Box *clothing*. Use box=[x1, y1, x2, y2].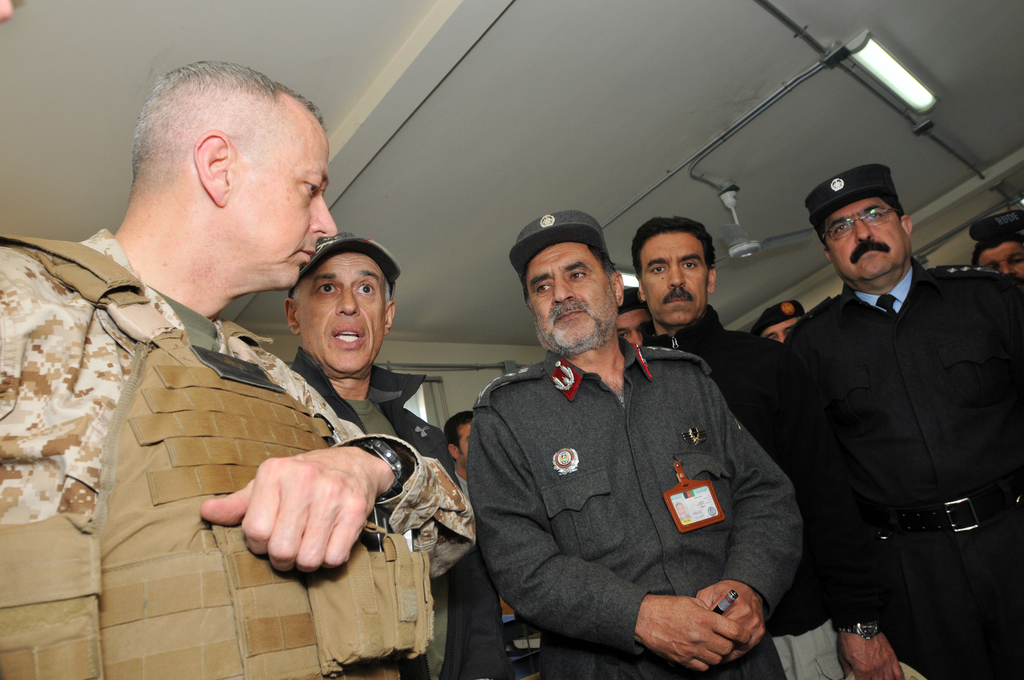
box=[648, 319, 878, 677].
